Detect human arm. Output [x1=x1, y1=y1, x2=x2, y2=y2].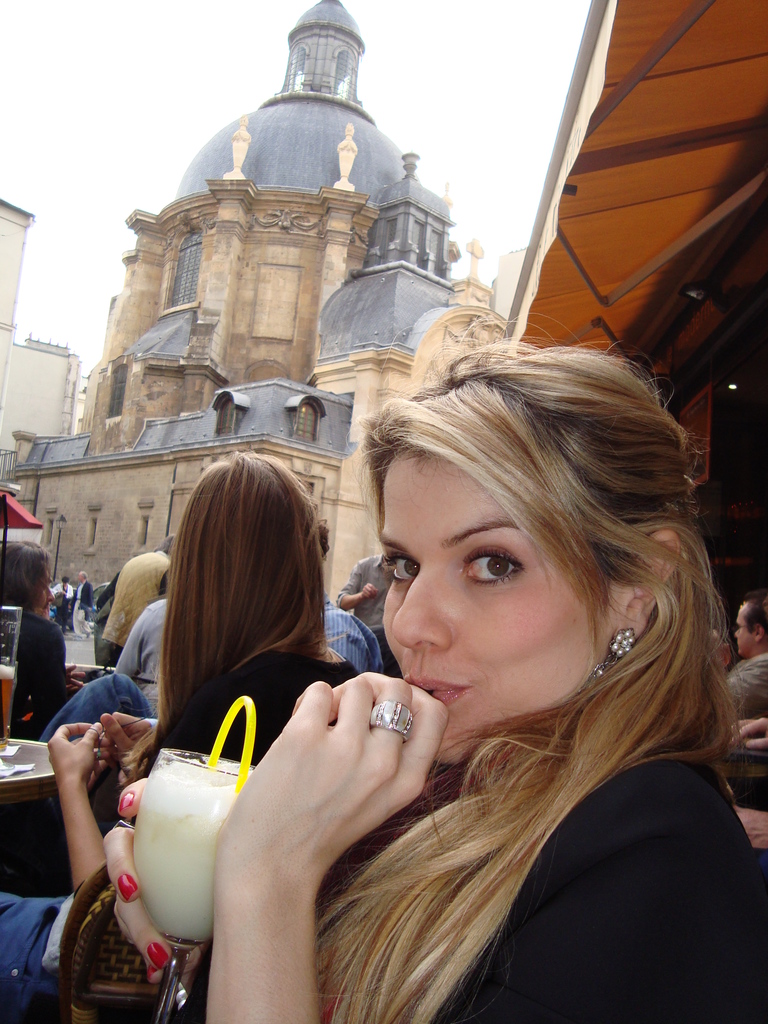
[x1=735, y1=716, x2=767, y2=755].
